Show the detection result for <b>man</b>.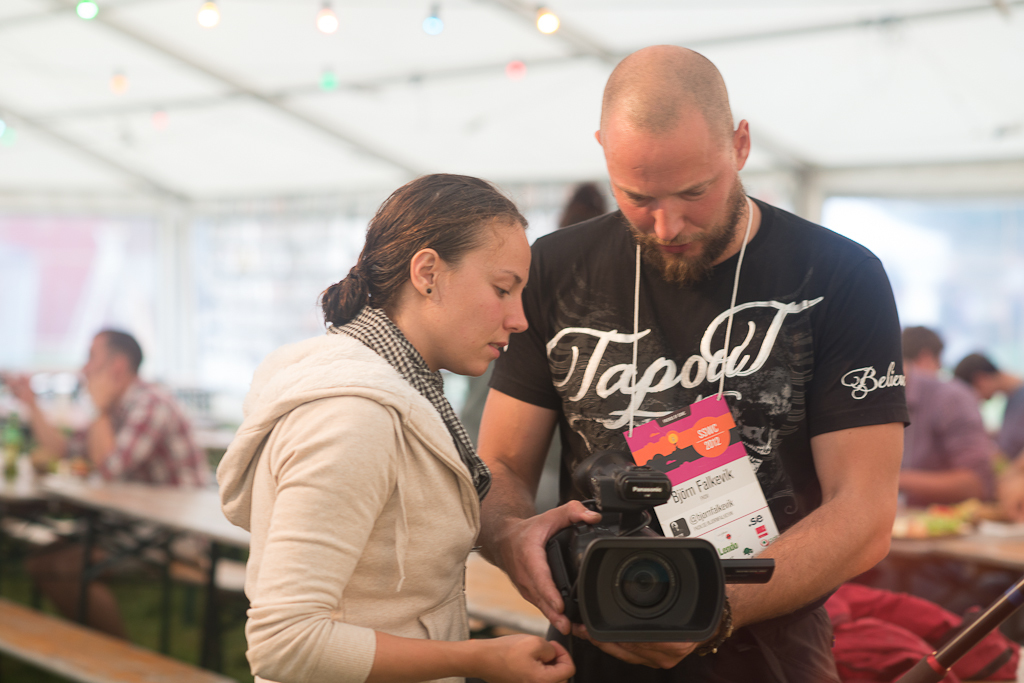
l=953, t=341, r=1023, b=458.
